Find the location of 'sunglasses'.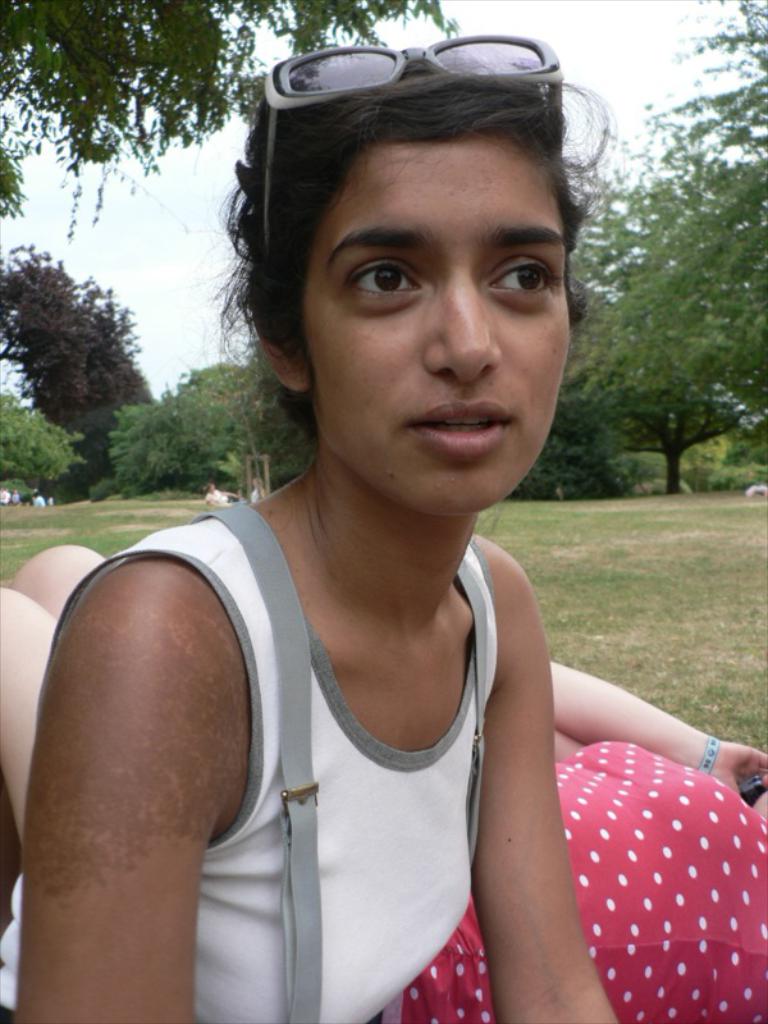
Location: bbox=[247, 26, 594, 278].
